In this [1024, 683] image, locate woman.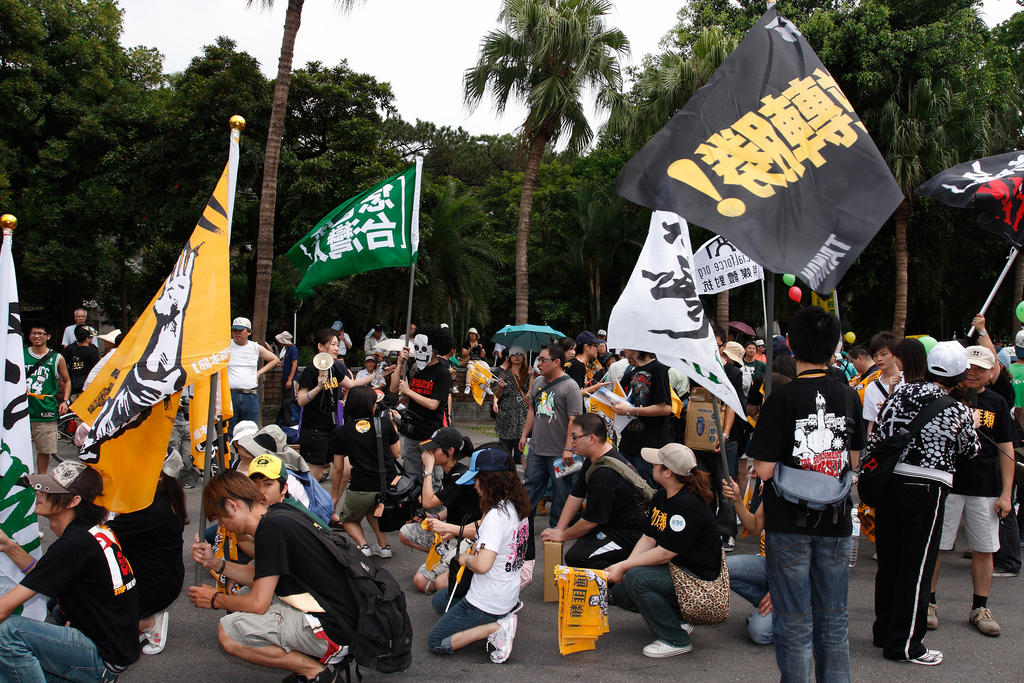
Bounding box: <box>602,438,719,657</box>.
